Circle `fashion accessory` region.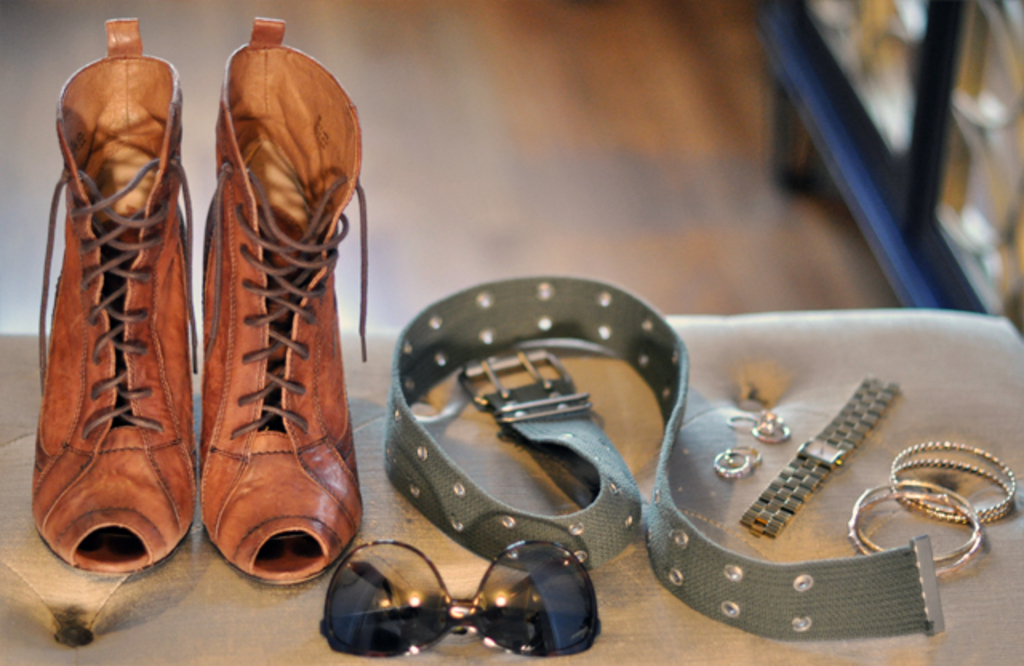
Region: box(755, 411, 787, 437).
